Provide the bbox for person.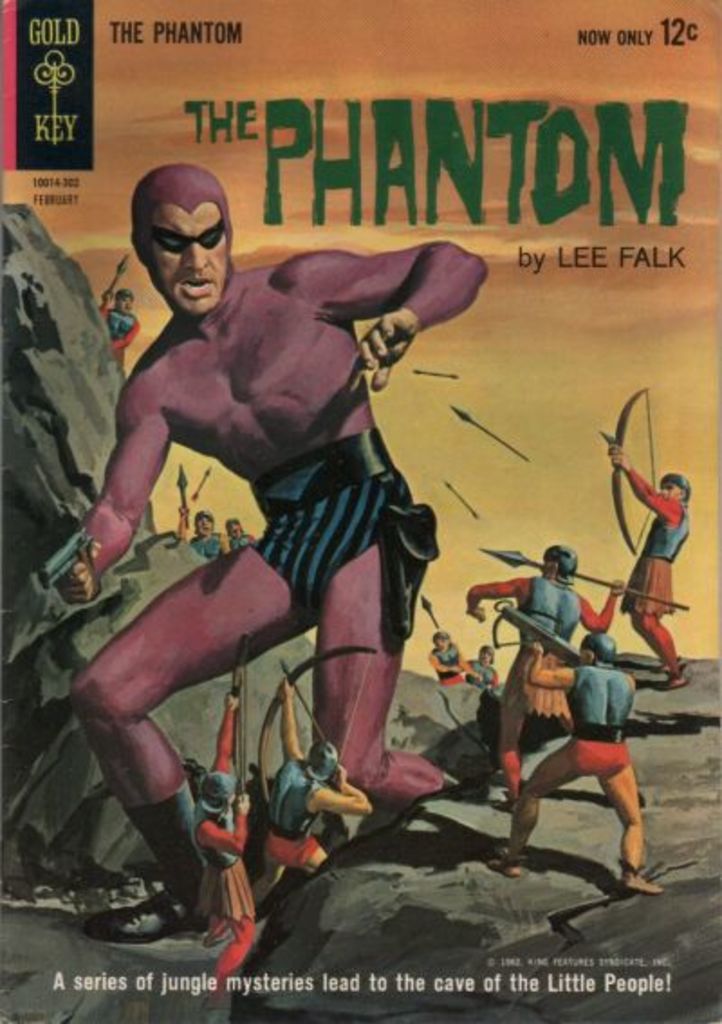
[477,630,668,899].
